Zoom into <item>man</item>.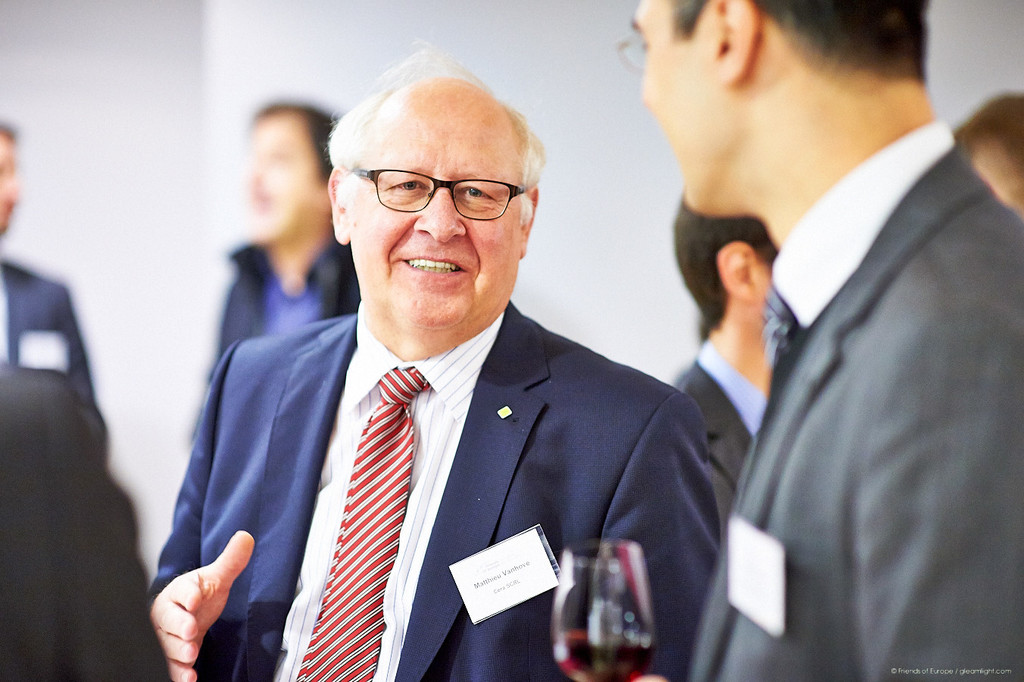
Zoom target: box=[668, 183, 784, 681].
